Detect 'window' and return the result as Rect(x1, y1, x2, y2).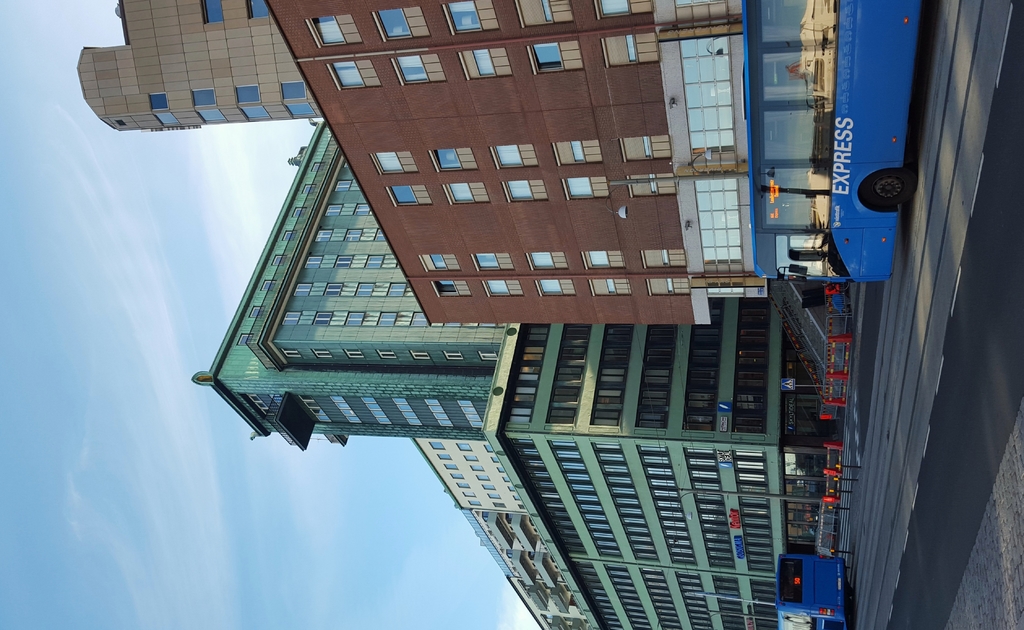
Rect(561, 179, 610, 197).
